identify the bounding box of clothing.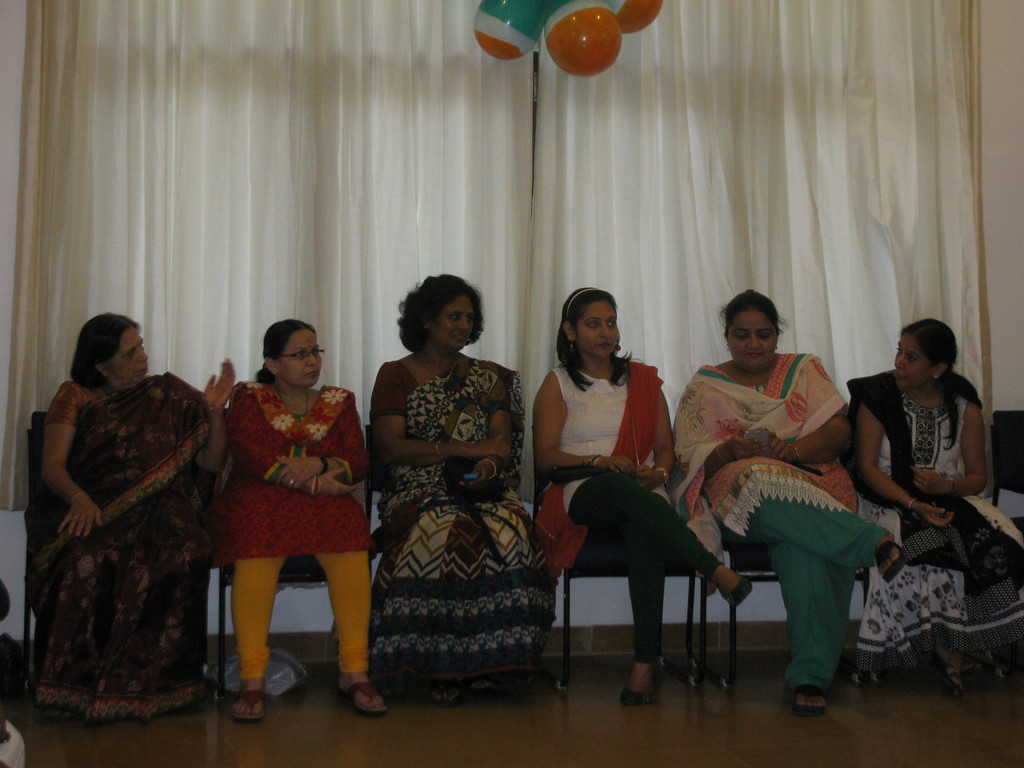
(x1=30, y1=325, x2=213, y2=725).
